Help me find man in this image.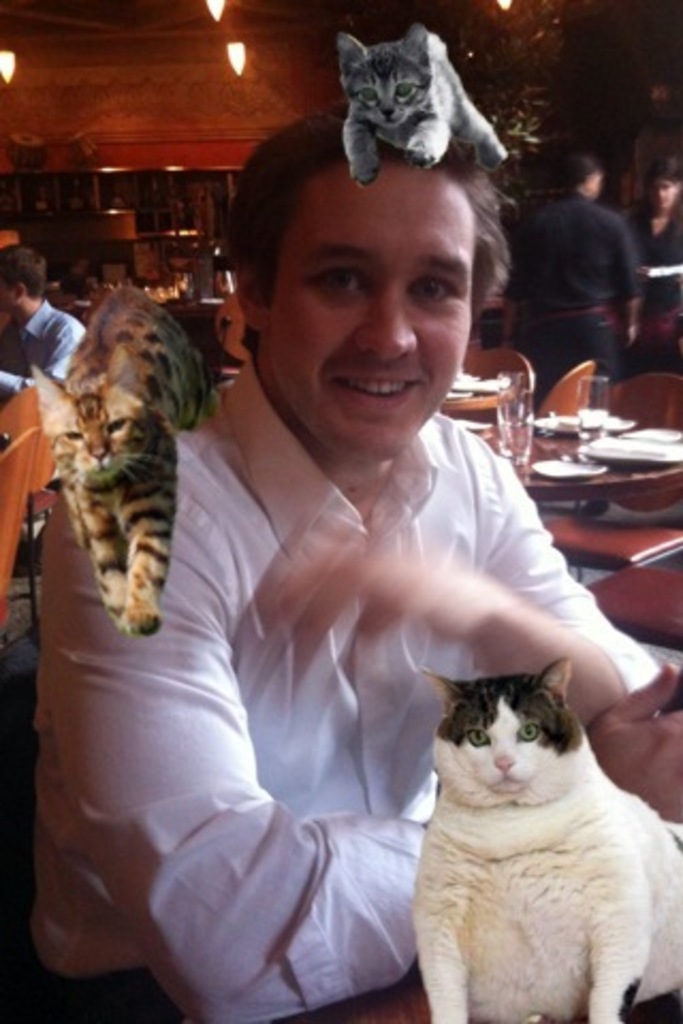
Found it: 32 102 681 1022.
